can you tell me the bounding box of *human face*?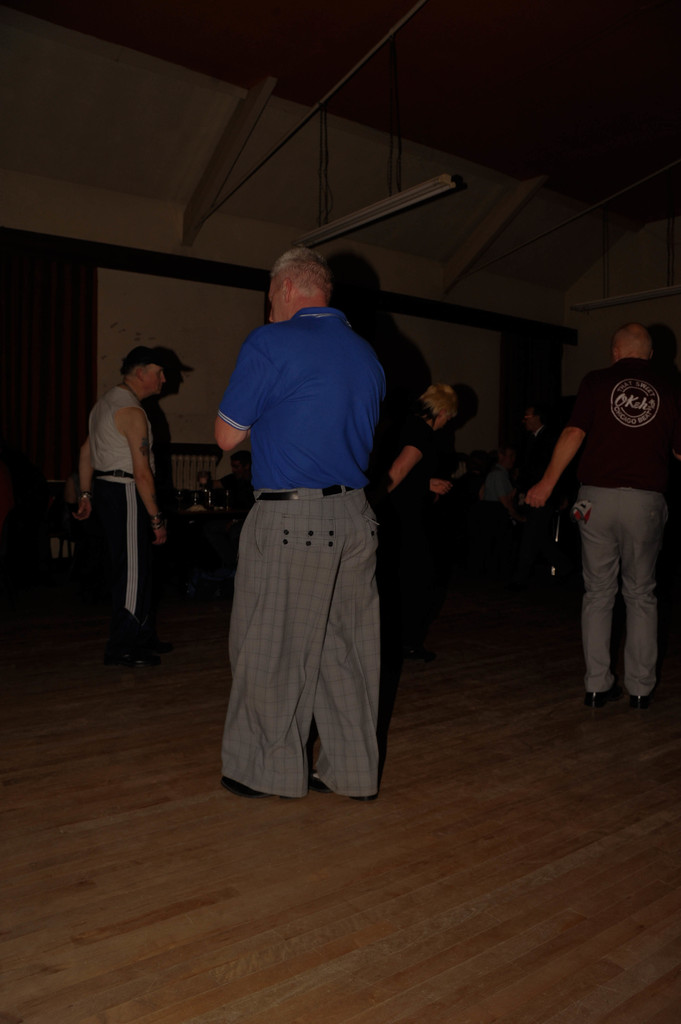
(left=146, top=366, right=166, bottom=396).
